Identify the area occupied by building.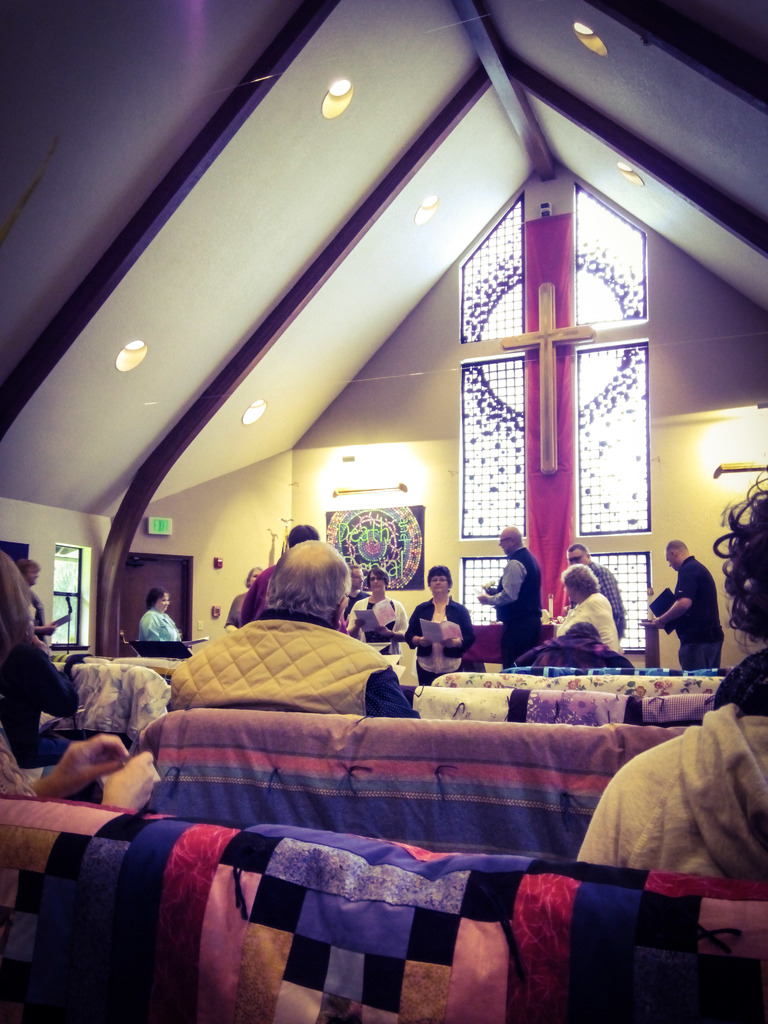
Area: bbox=(0, 0, 767, 1023).
